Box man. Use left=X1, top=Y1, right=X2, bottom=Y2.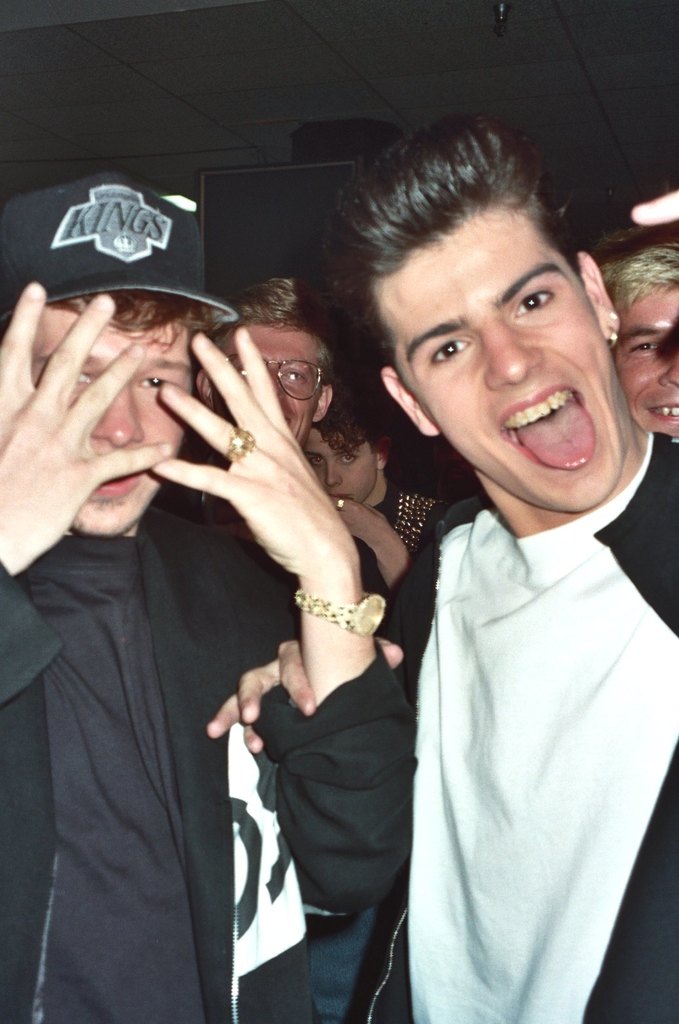
left=22, top=166, right=512, bottom=1023.
